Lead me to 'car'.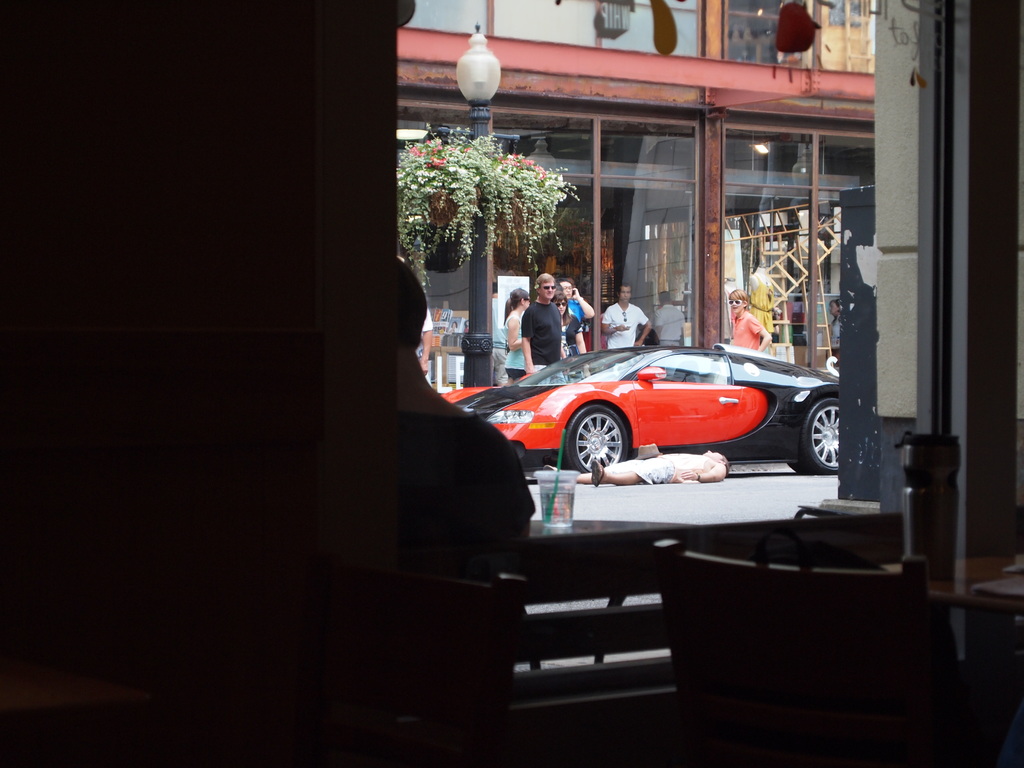
Lead to 442, 330, 838, 493.
